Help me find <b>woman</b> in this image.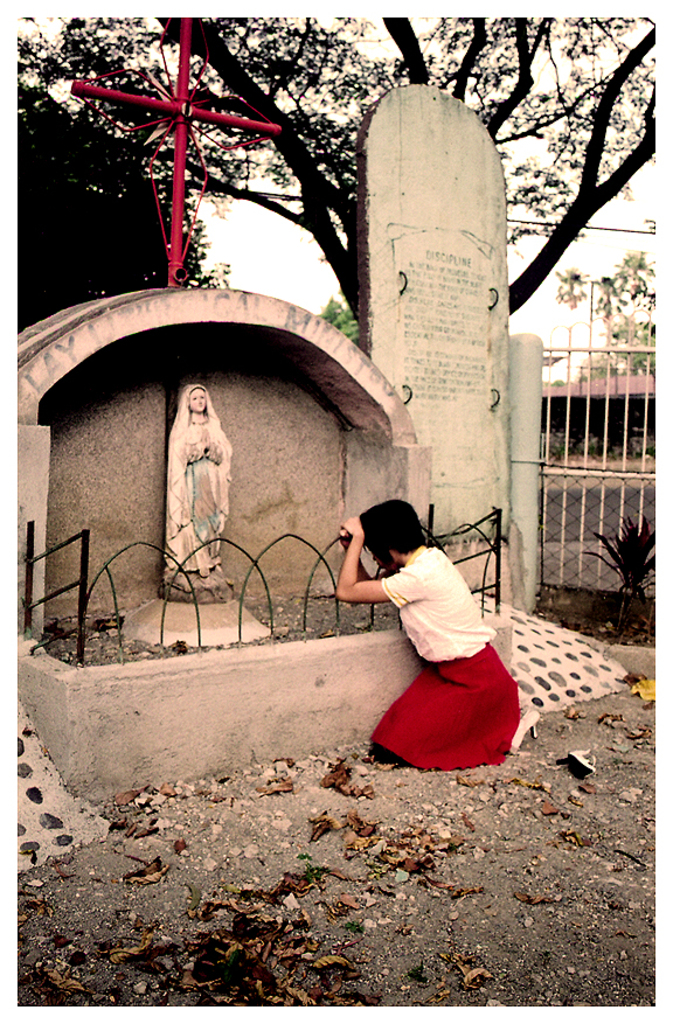
Found it: (x1=327, y1=495, x2=530, y2=785).
